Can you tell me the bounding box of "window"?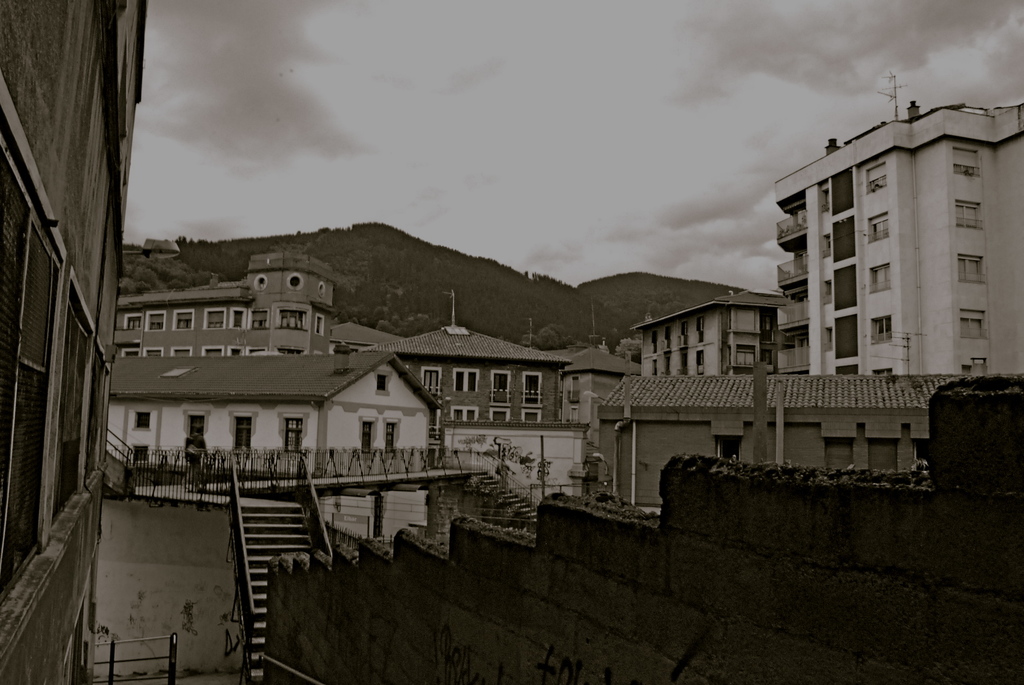
locate(127, 311, 141, 329).
